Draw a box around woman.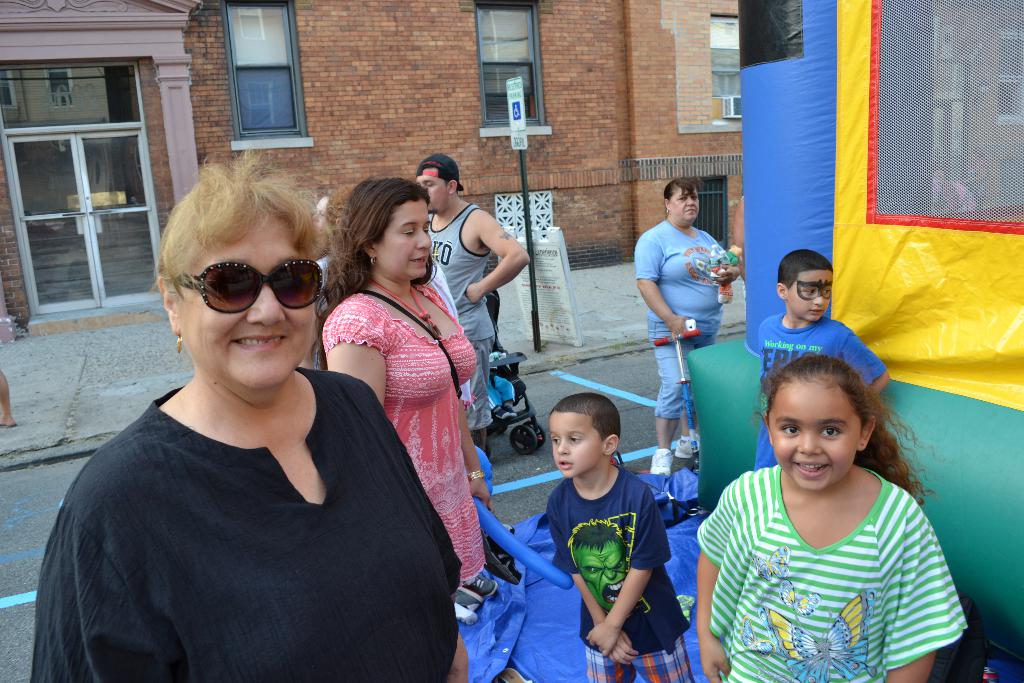
(627,173,740,483).
